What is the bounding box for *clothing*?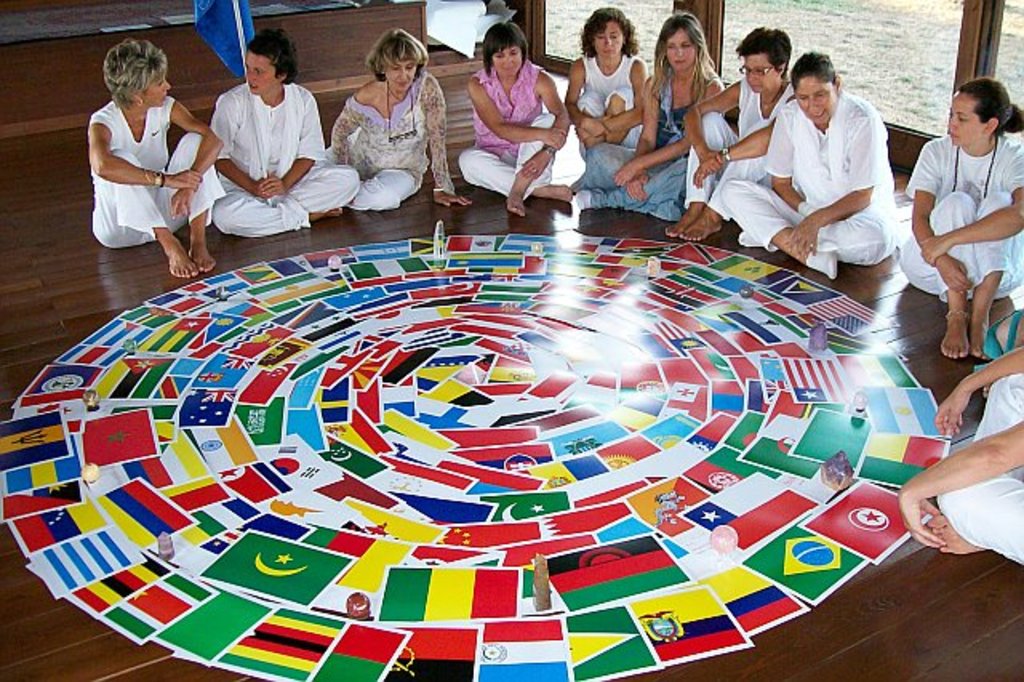
l=725, t=83, r=901, b=279.
